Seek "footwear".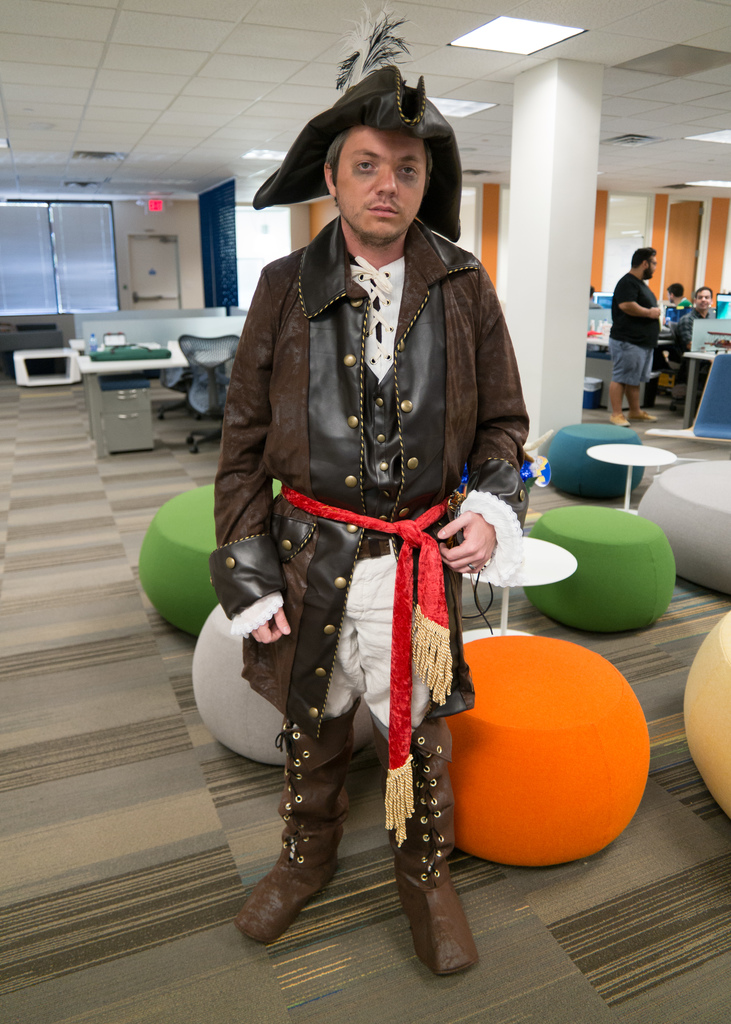
608/414/629/428.
